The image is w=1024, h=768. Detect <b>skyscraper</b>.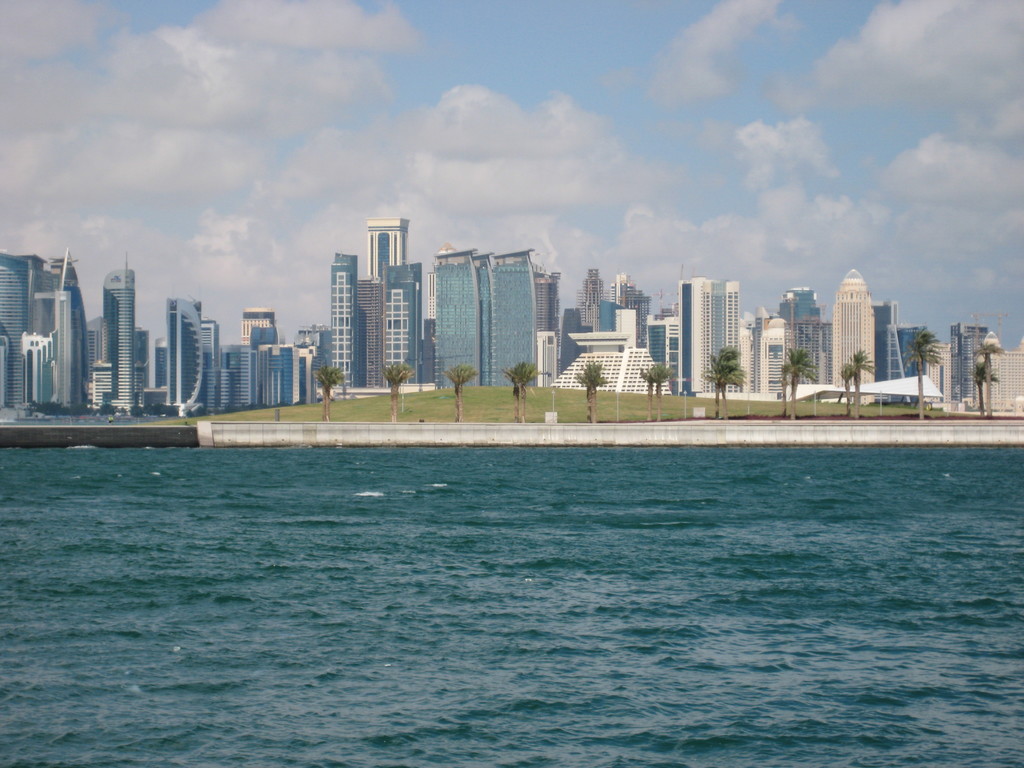
Detection: 434/248/540/387.
